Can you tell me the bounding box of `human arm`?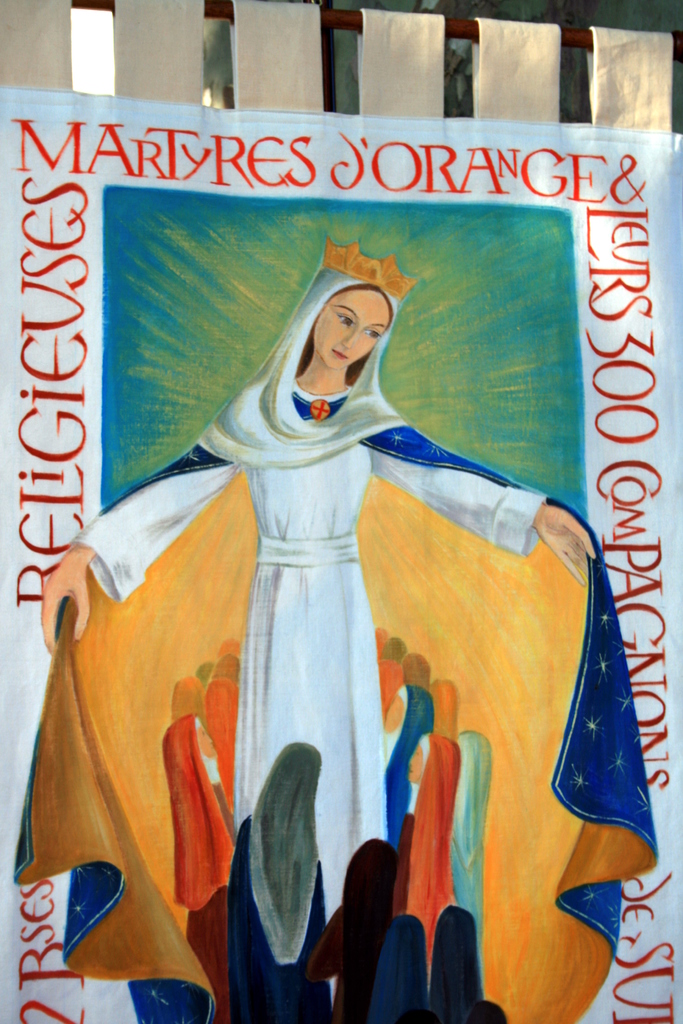
(374,420,604,589).
